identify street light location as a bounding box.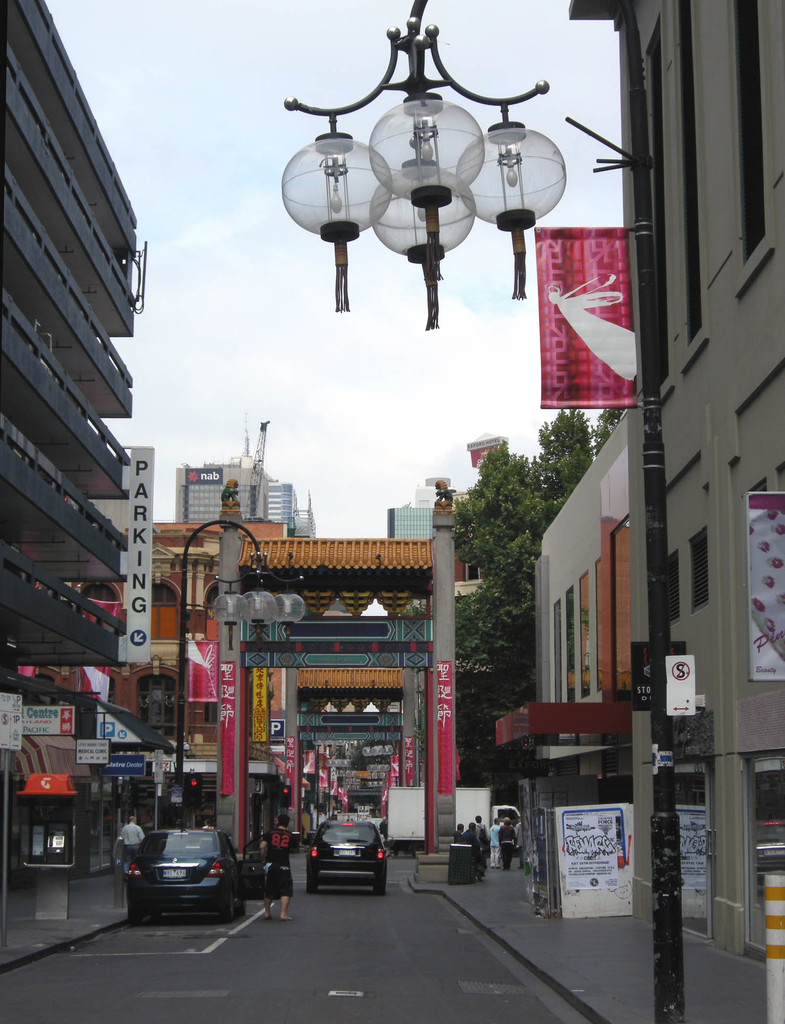
(172,516,311,802).
